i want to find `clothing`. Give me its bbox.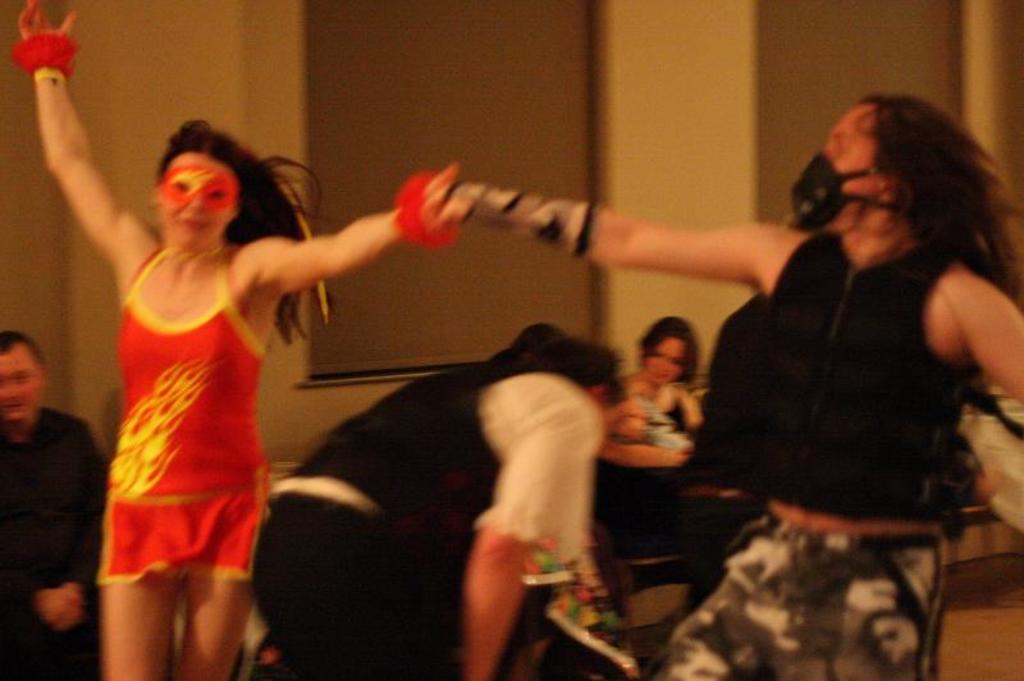
691 160 1015 567.
